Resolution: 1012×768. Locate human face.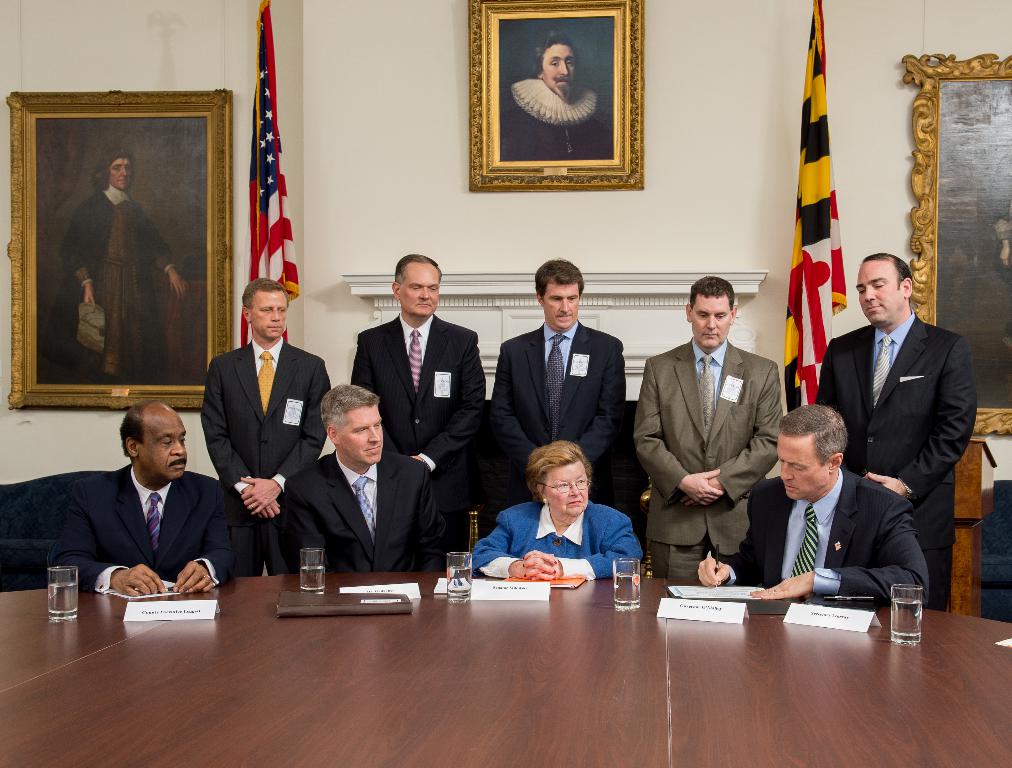
locate(855, 262, 901, 324).
